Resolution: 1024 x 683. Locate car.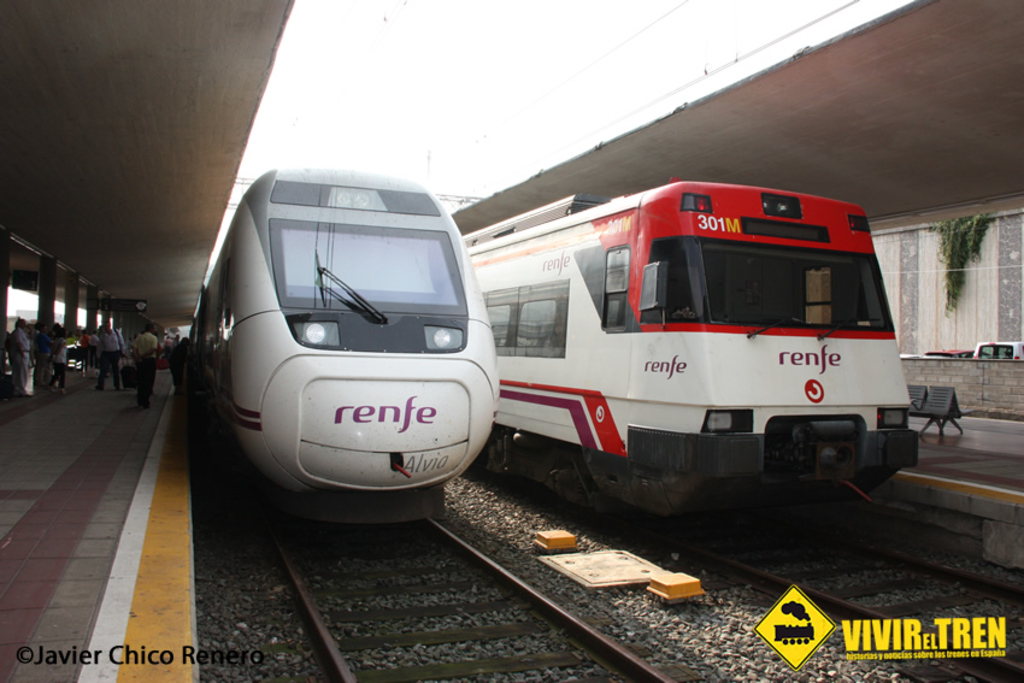
bbox=[924, 351, 984, 359].
